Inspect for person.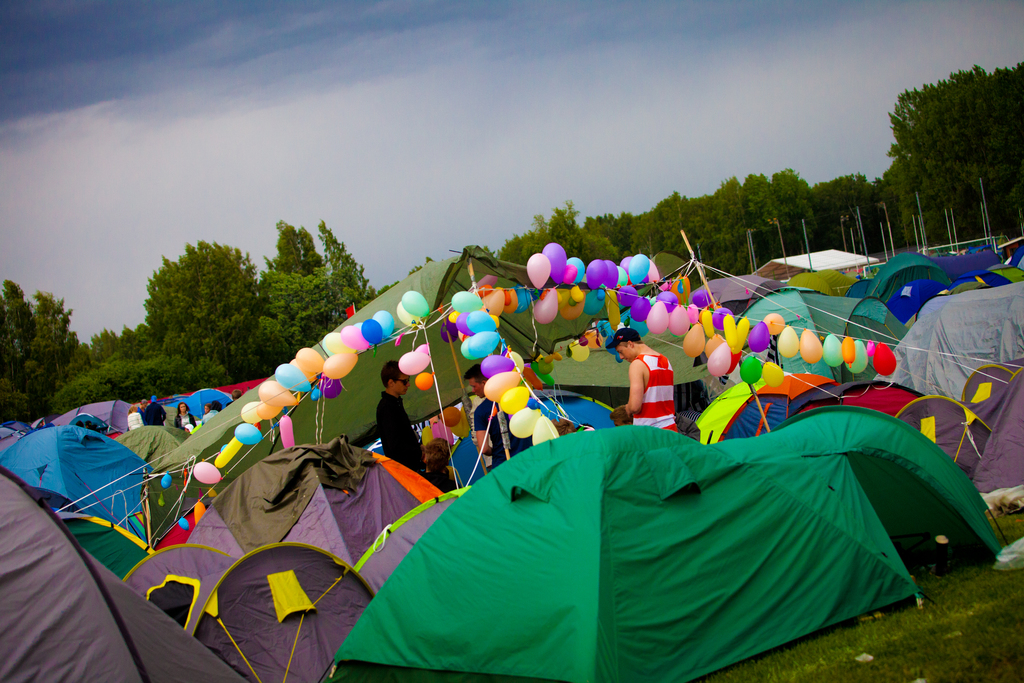
Inspection: bbox=(177, 403, 205, 438).
